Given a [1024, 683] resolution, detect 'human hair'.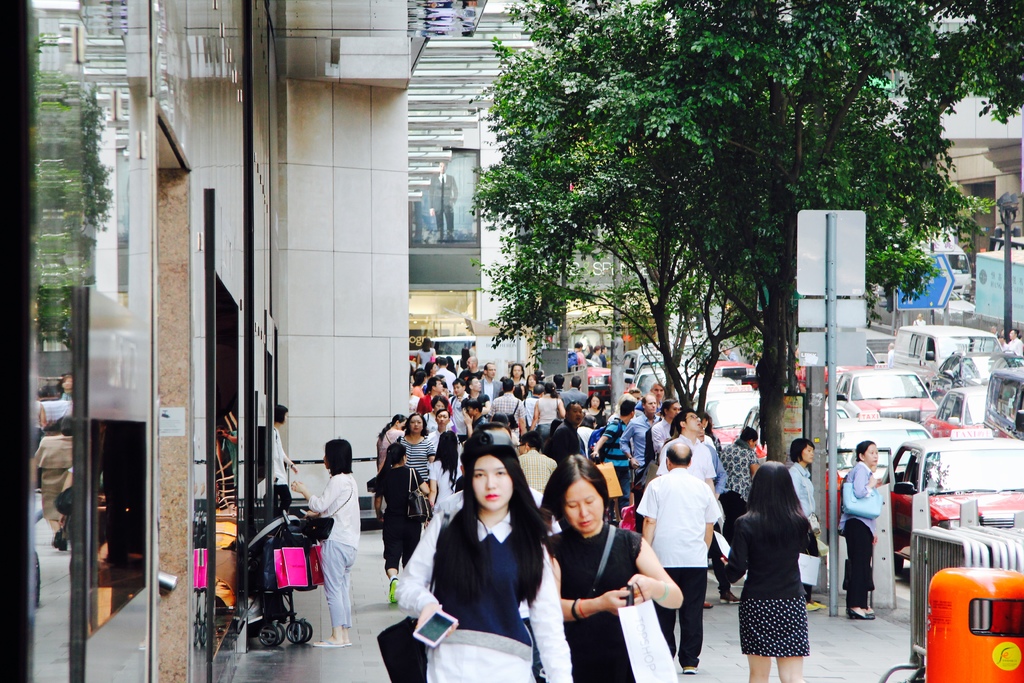
(423, 422, 565, 608).
